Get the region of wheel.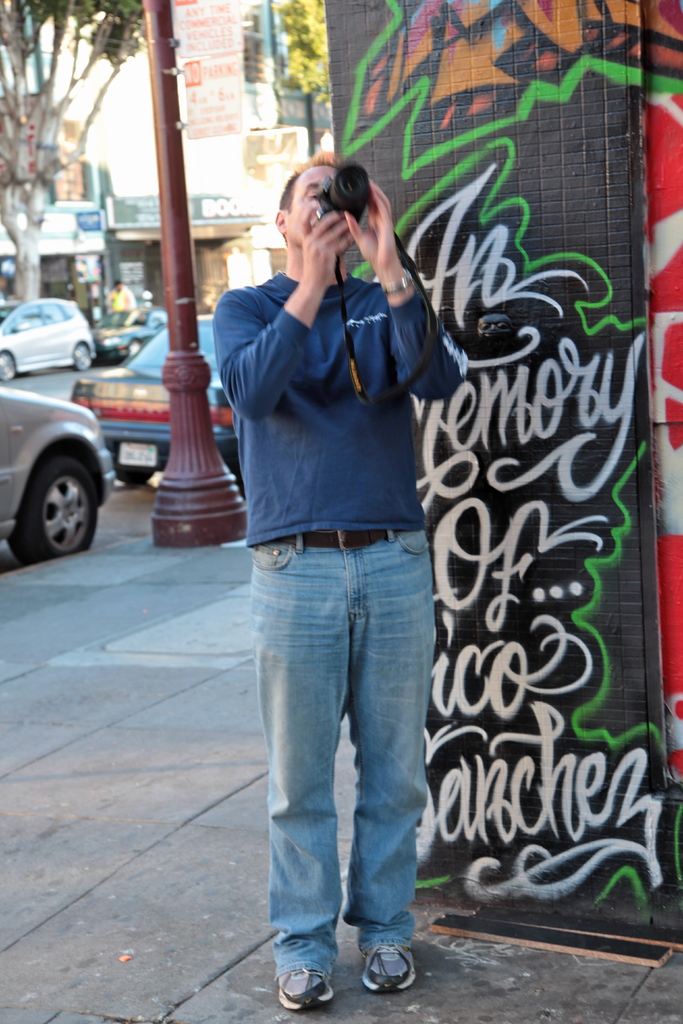
129/340/142/357.
